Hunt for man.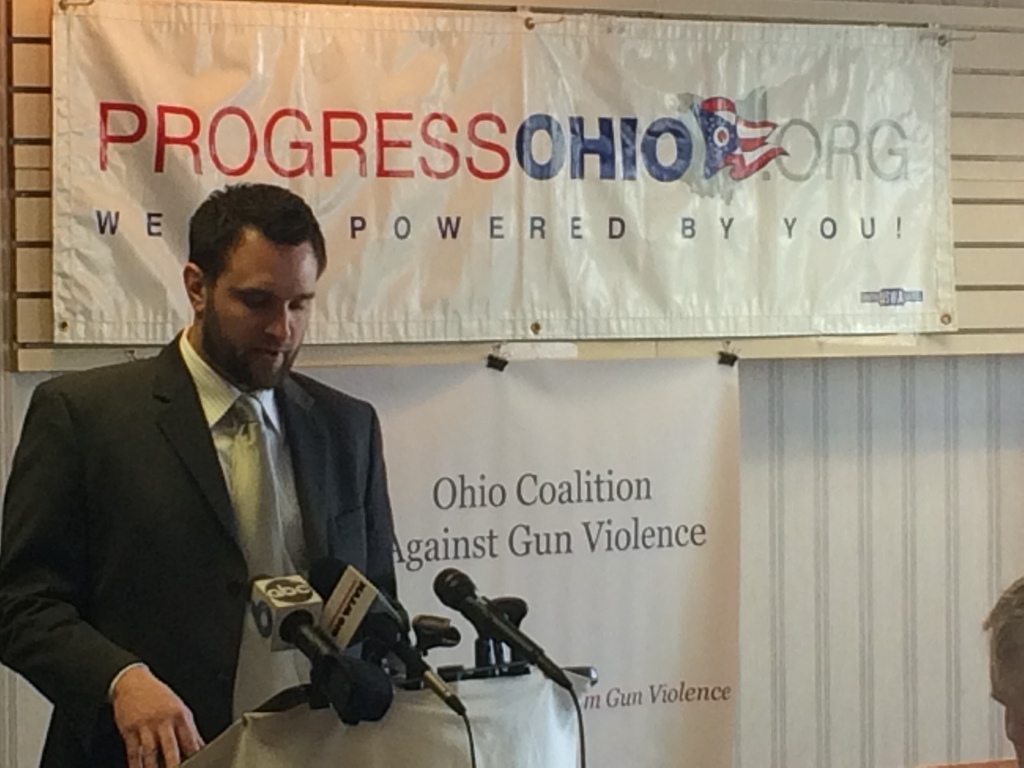
Hunted down at [15,197,414,761].
